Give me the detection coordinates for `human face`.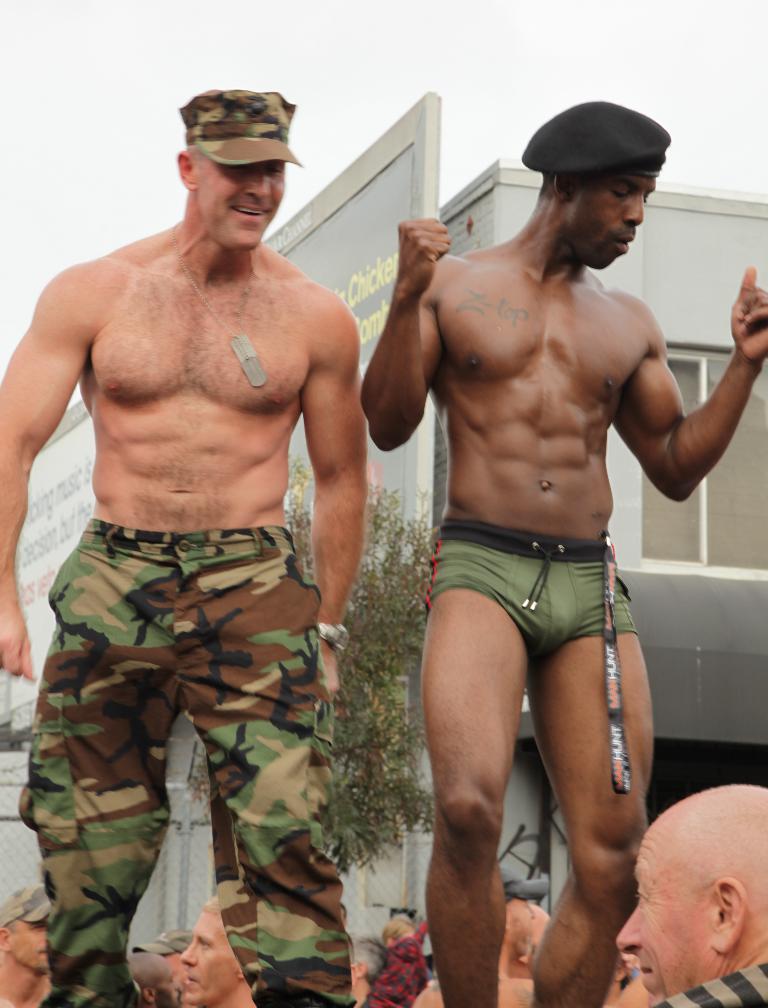
(x1=179, y1=910, x2=238, y2=1007).
